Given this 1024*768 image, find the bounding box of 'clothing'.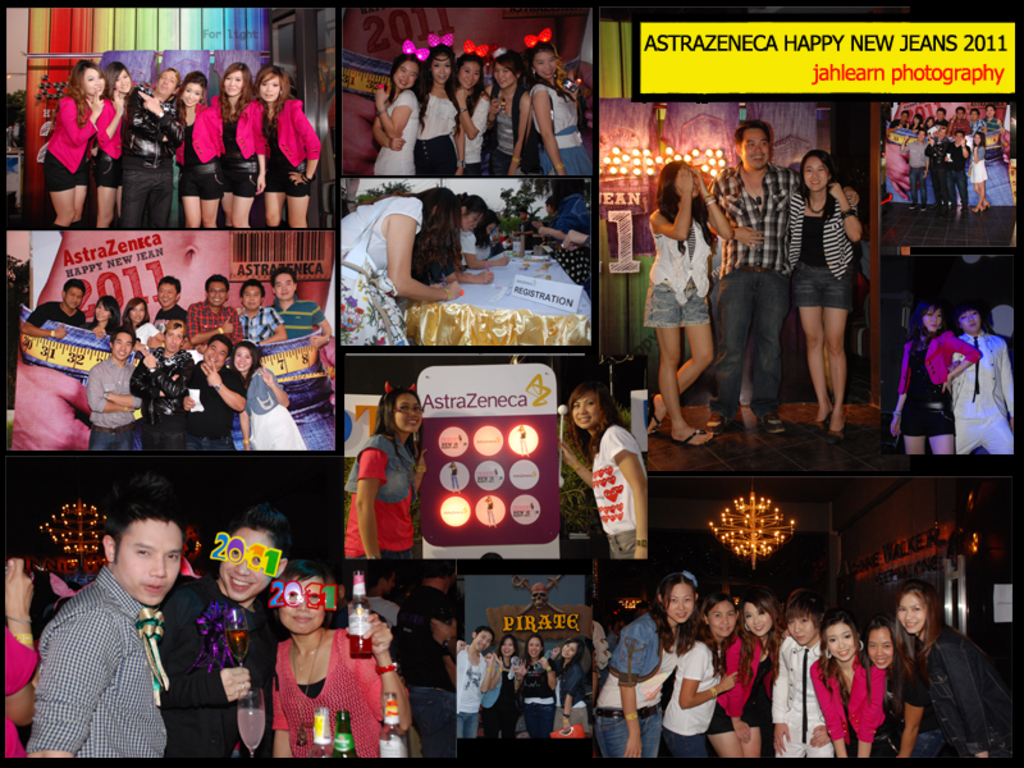
[900,666,934,759].
